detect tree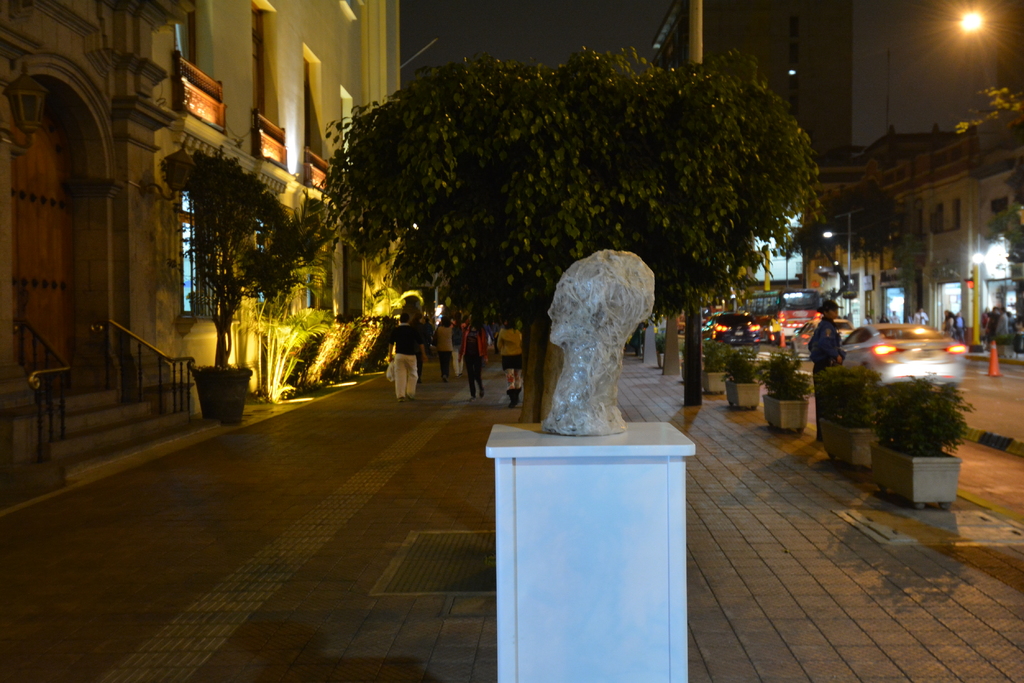
l=234, t=196, r=339, b=401
